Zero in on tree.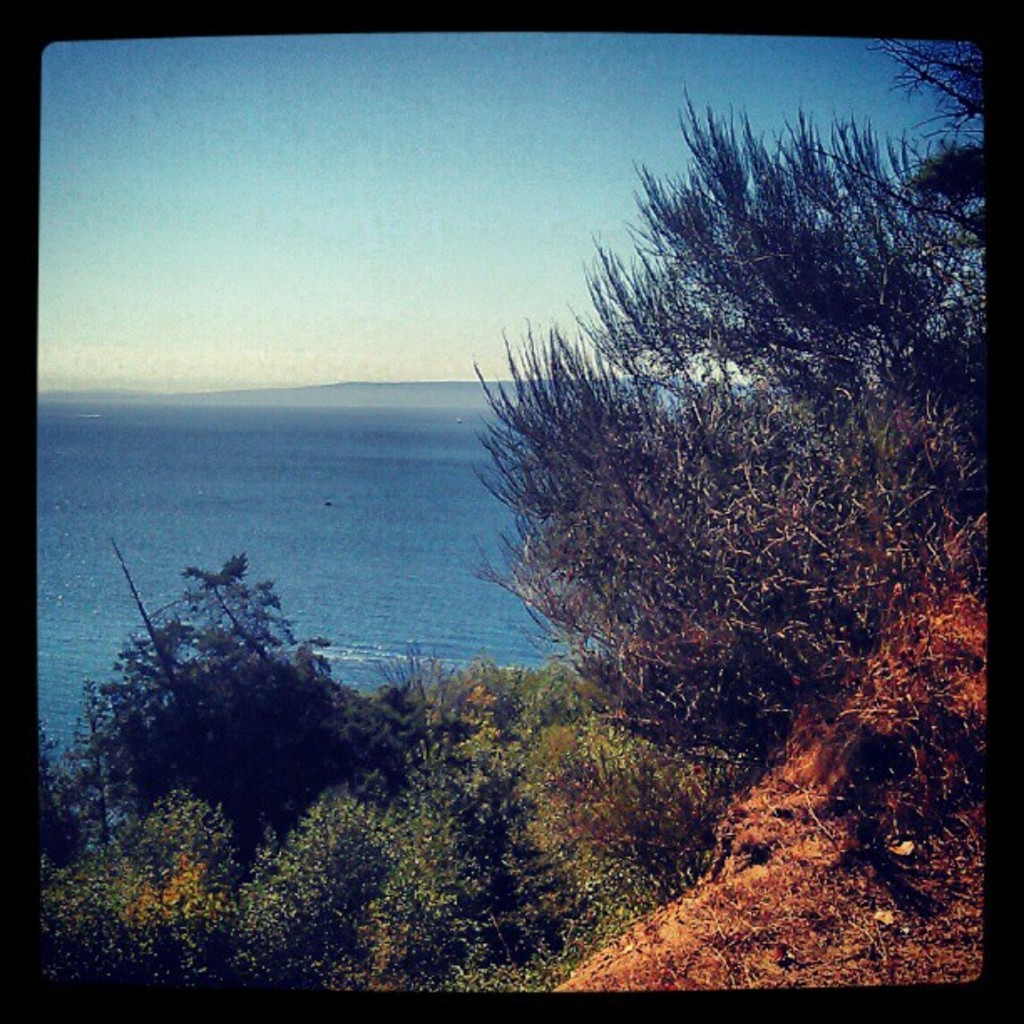
Zeroed in: [472,95,989,773].
